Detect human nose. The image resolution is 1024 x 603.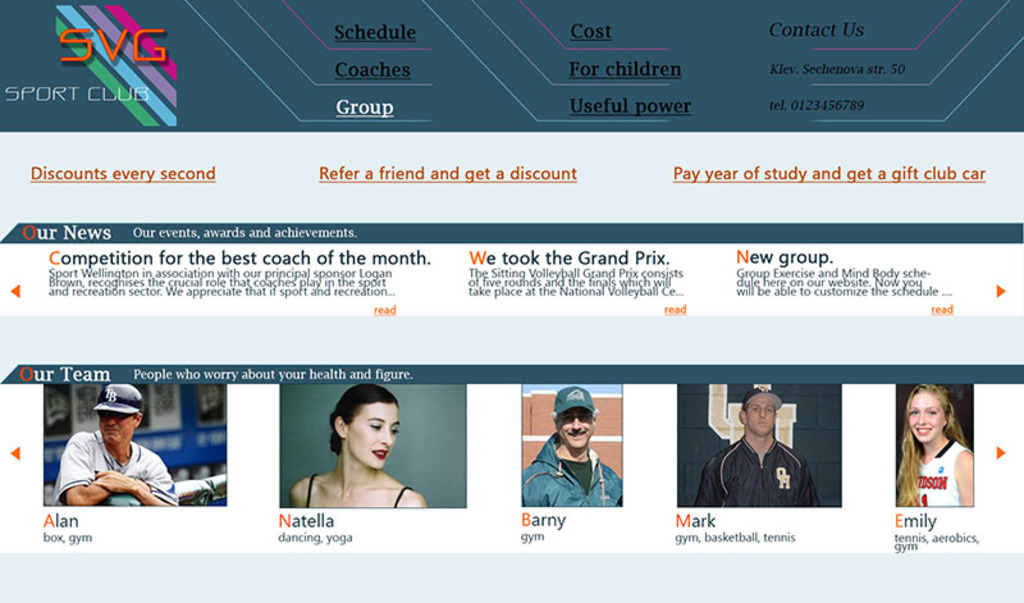
(left=916, top=410, right=929, bottom=425).
